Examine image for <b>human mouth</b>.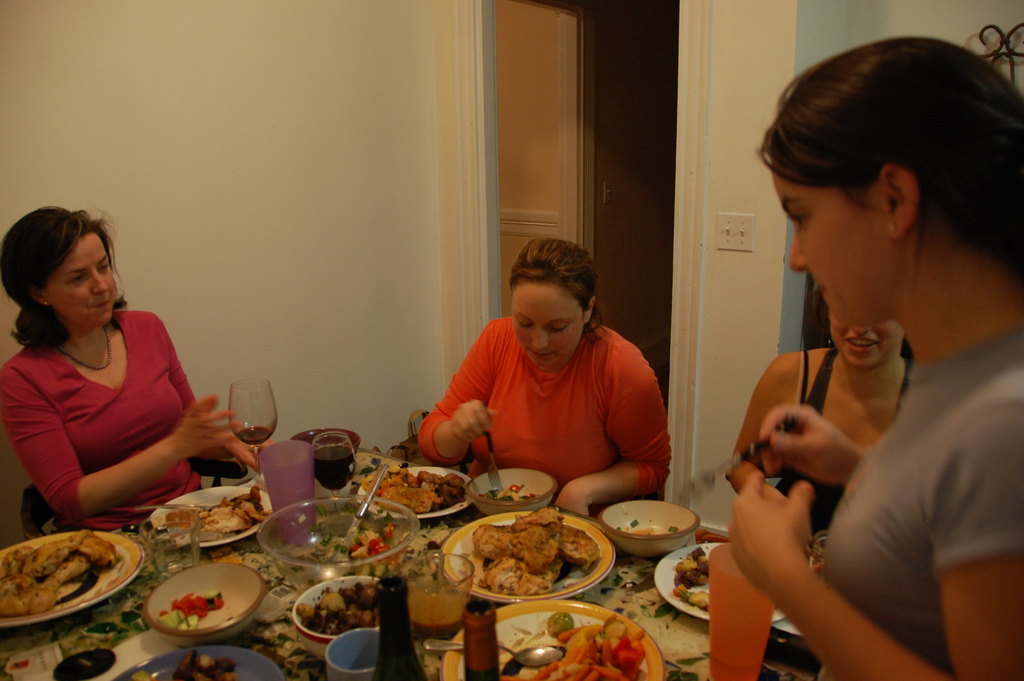
Examination result: pyautogui.locateOnScreen(93, 299, 114, 314).
